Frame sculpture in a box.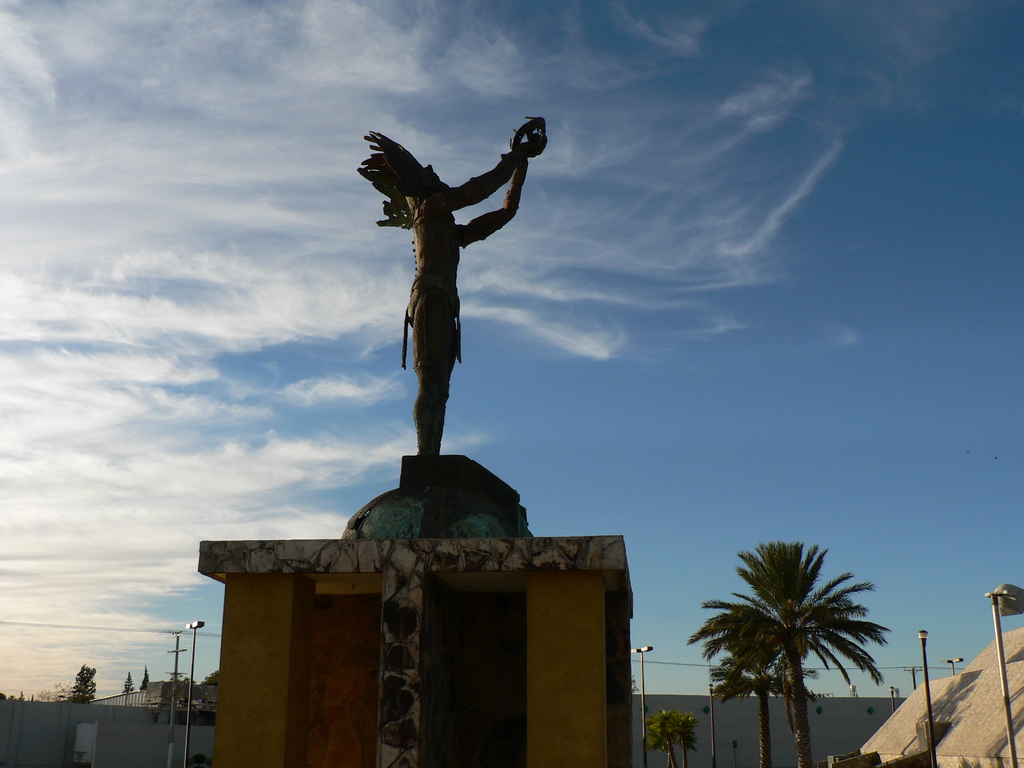
(369, 136, 535, 493).
